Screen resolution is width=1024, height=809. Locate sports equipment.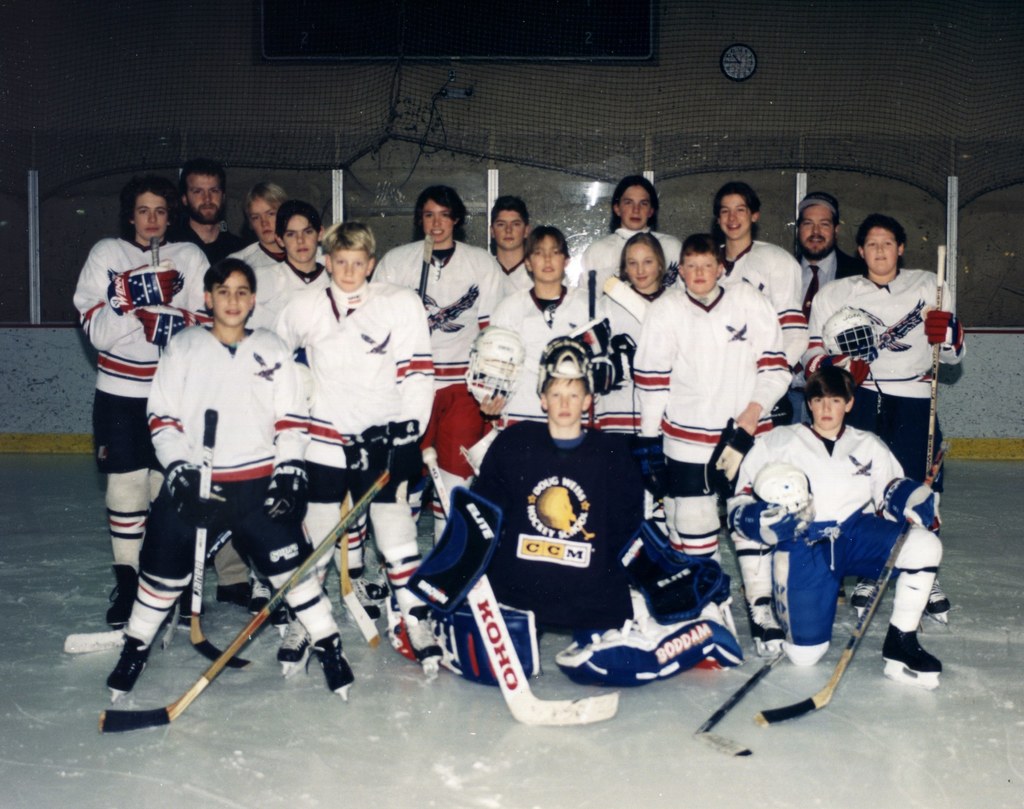
detection(822, 305, 881, 364).
